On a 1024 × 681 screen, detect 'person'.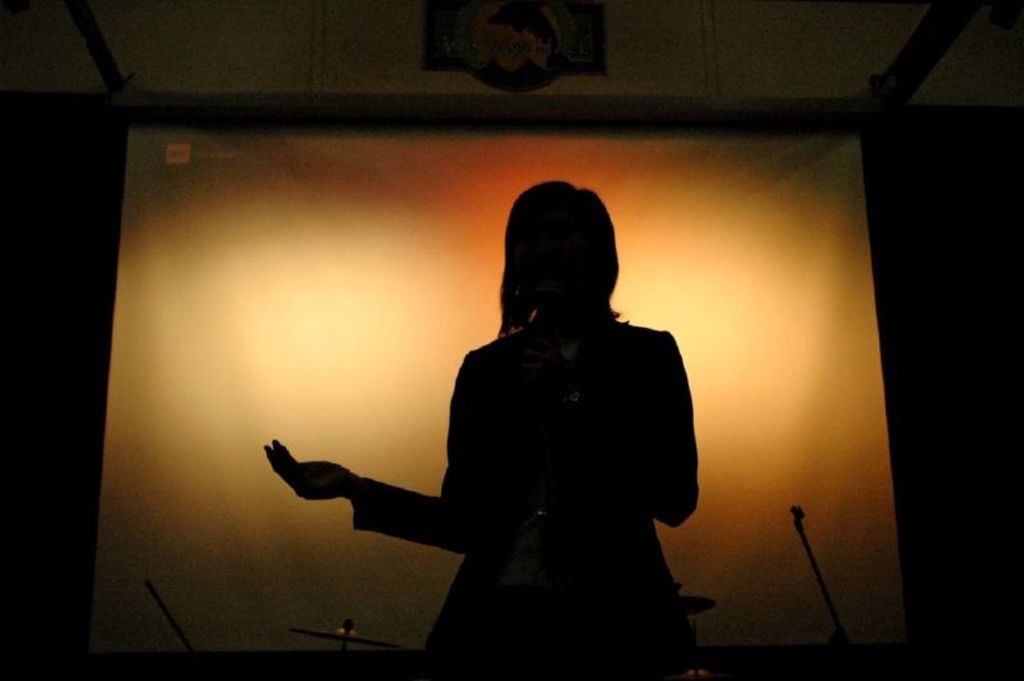
bbox(291, 178, 709, 667).
